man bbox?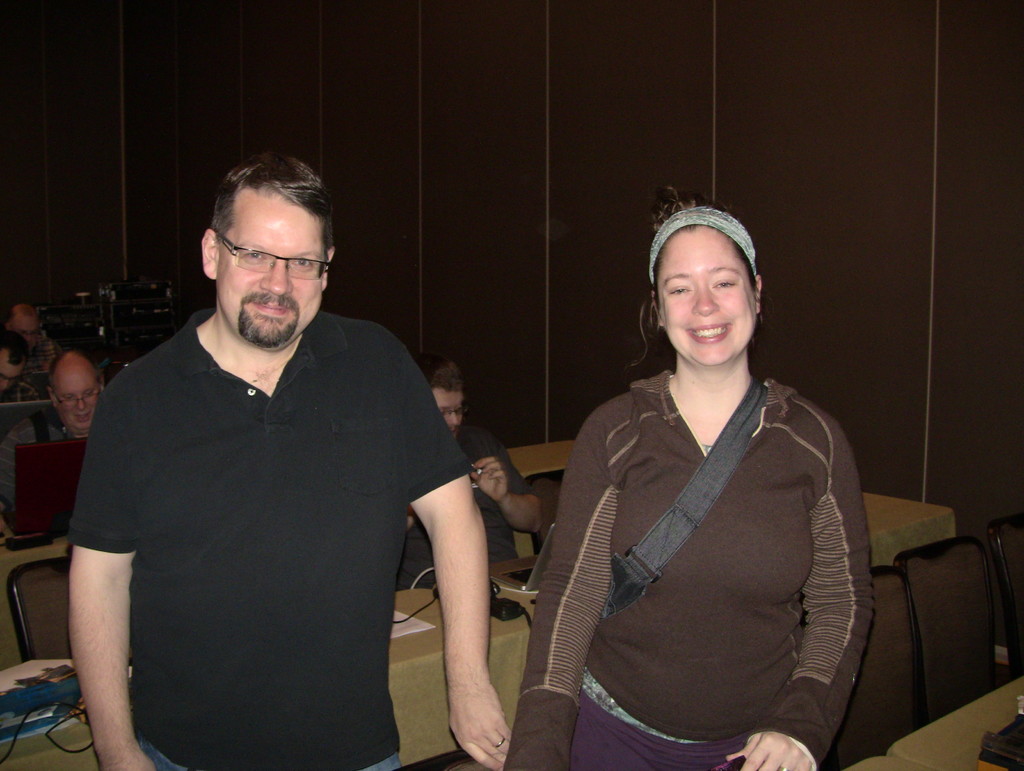
x1=10 y1=304 x2=46 y2=351
